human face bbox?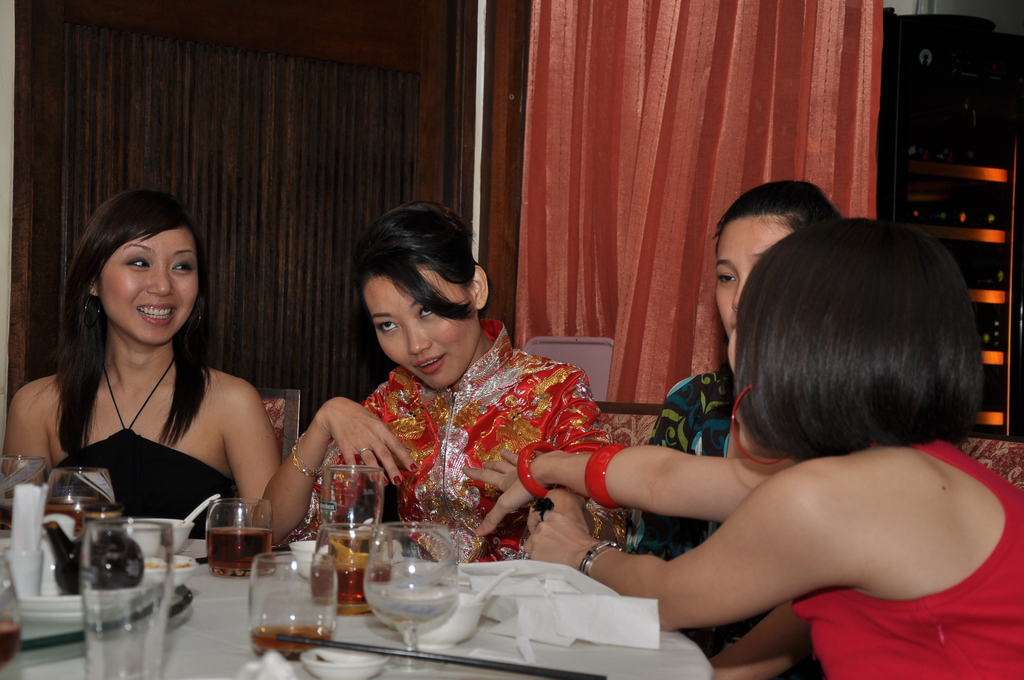
box(714, 219, 788, 336)
